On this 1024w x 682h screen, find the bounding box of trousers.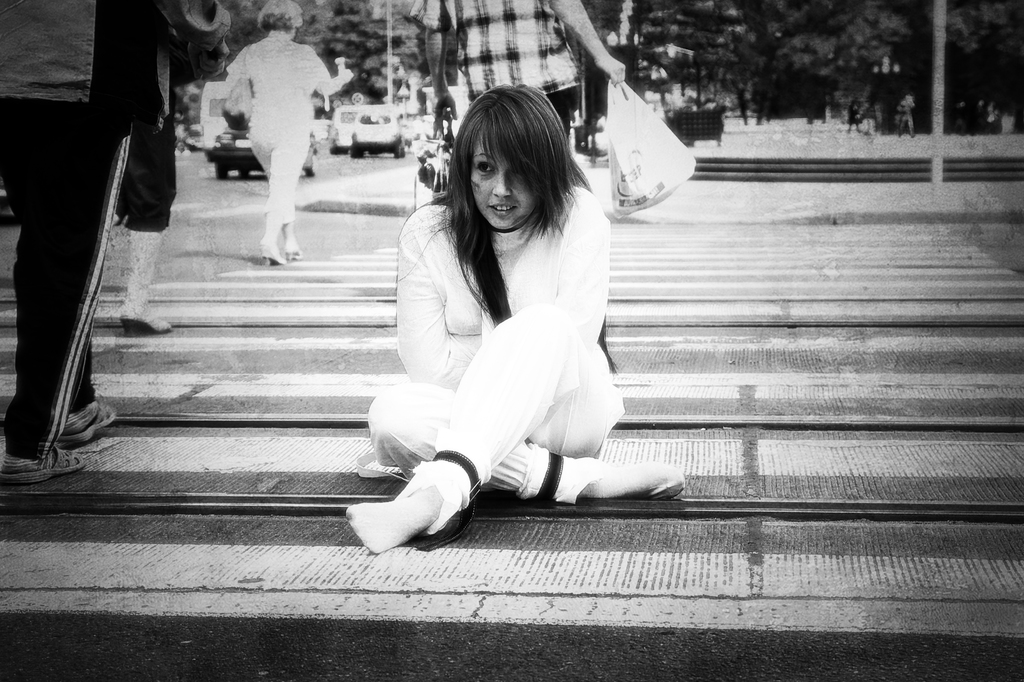
Bounding box: box=[243, 116, 312, 230].
